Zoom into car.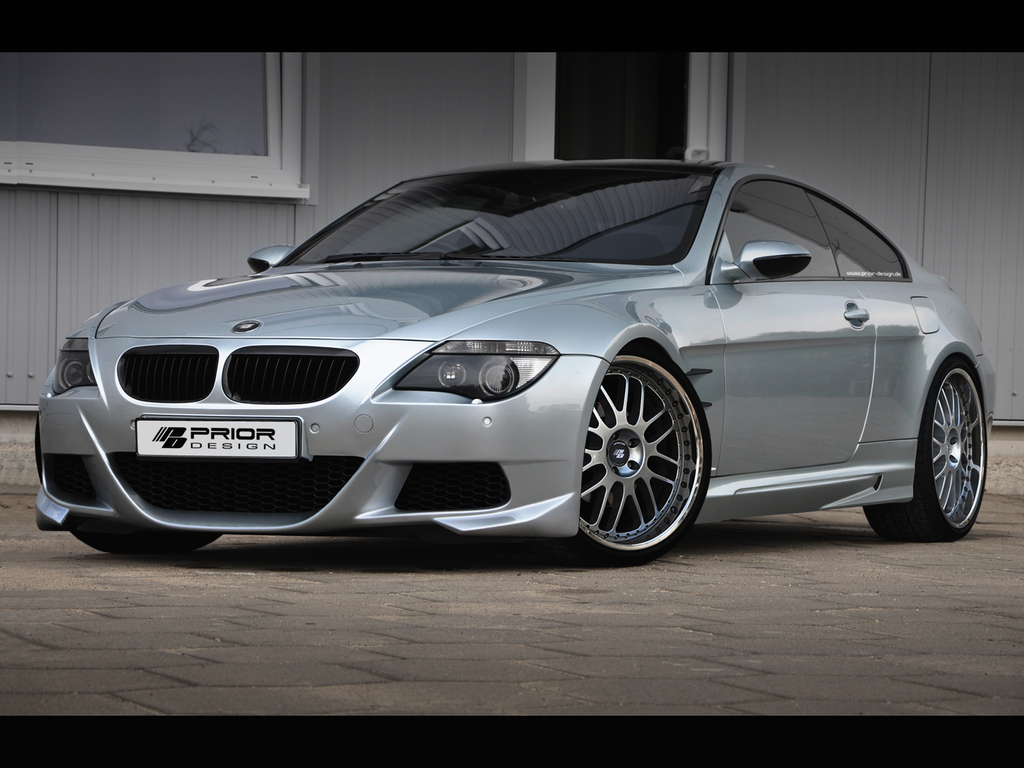
Zoom target: BBox(34, 152, 1002, 565).
